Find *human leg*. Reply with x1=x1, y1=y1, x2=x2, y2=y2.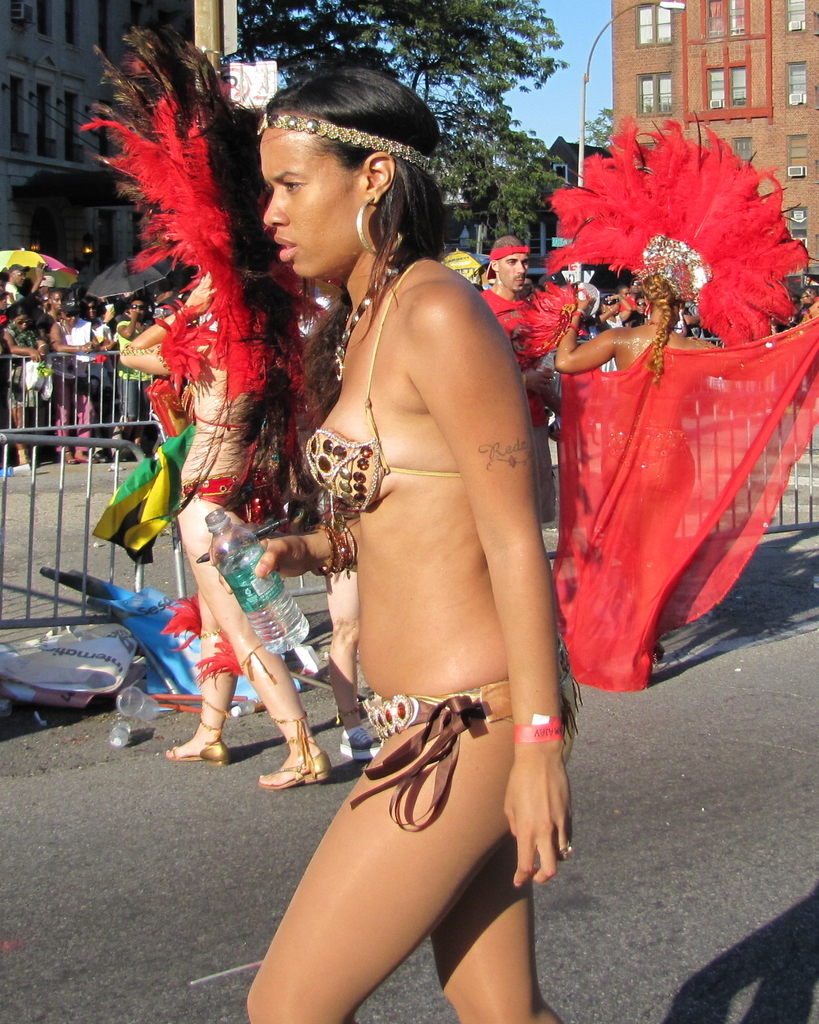
x1=161, y1=473, x2=328, y2=790.
